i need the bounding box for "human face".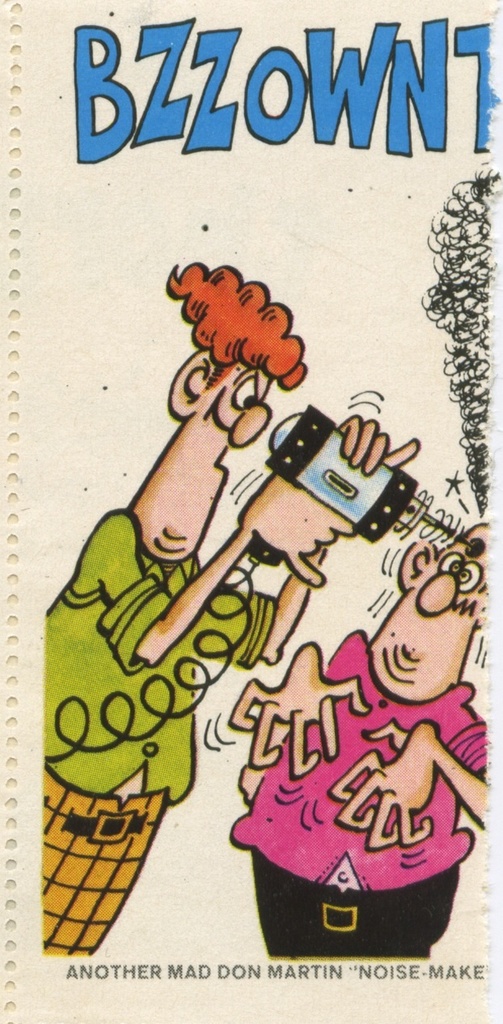
Here it is: <box>365,521,492,698</box>.
